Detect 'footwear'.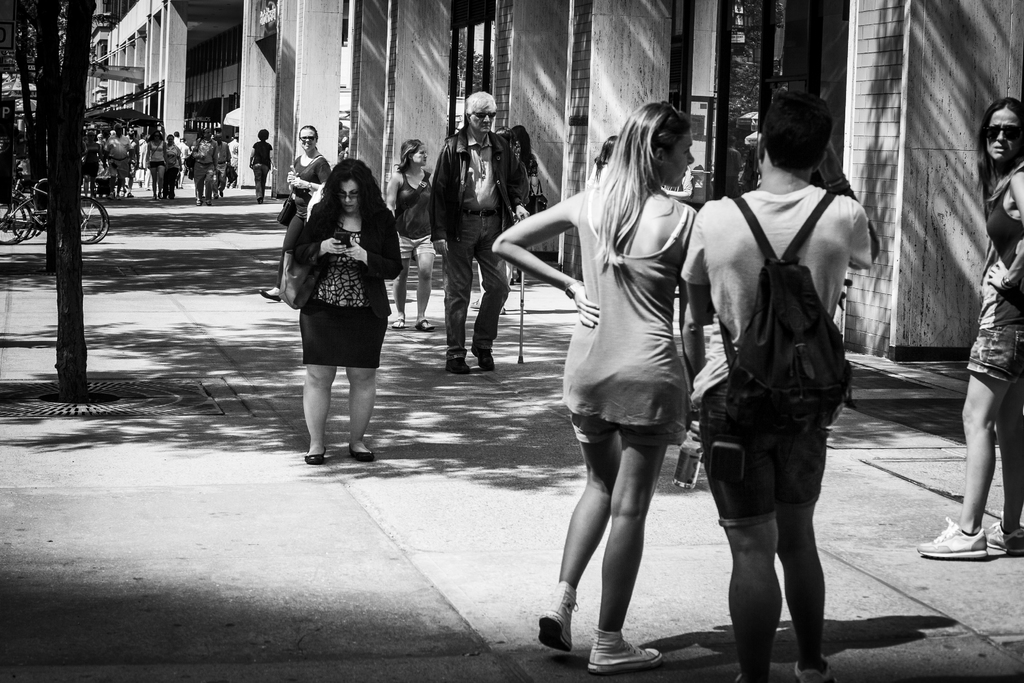
Detected at rect(350, 445, 375, 459).
